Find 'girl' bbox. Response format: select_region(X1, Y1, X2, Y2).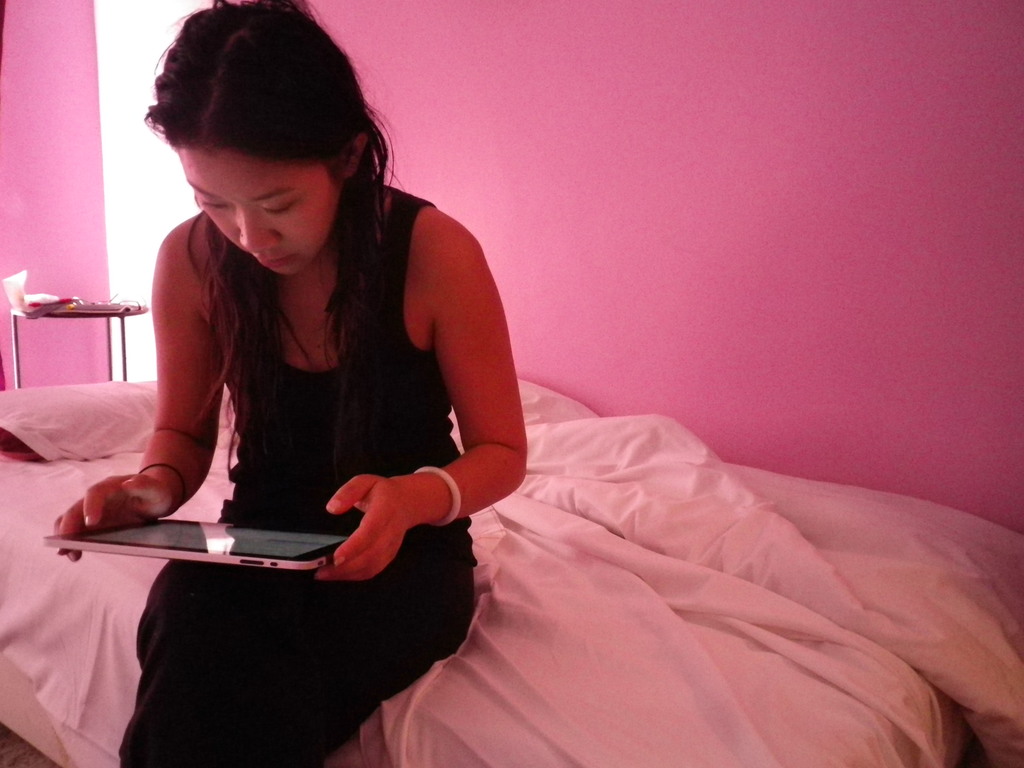
select_region(56, 0, 527, 767).
